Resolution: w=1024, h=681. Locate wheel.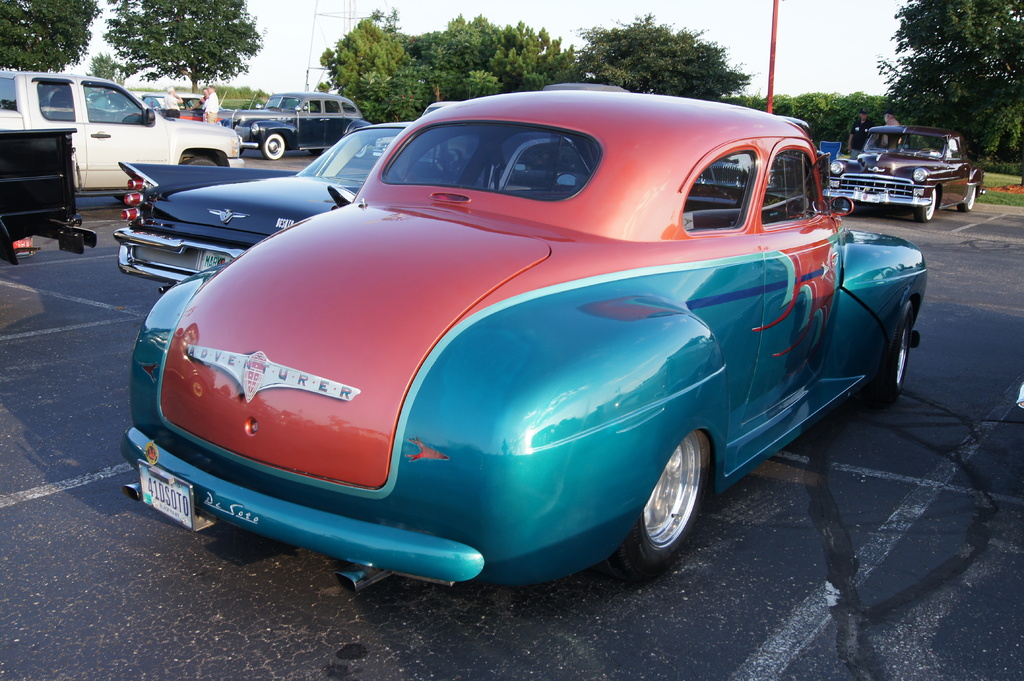
182, 157, 216, 167.
